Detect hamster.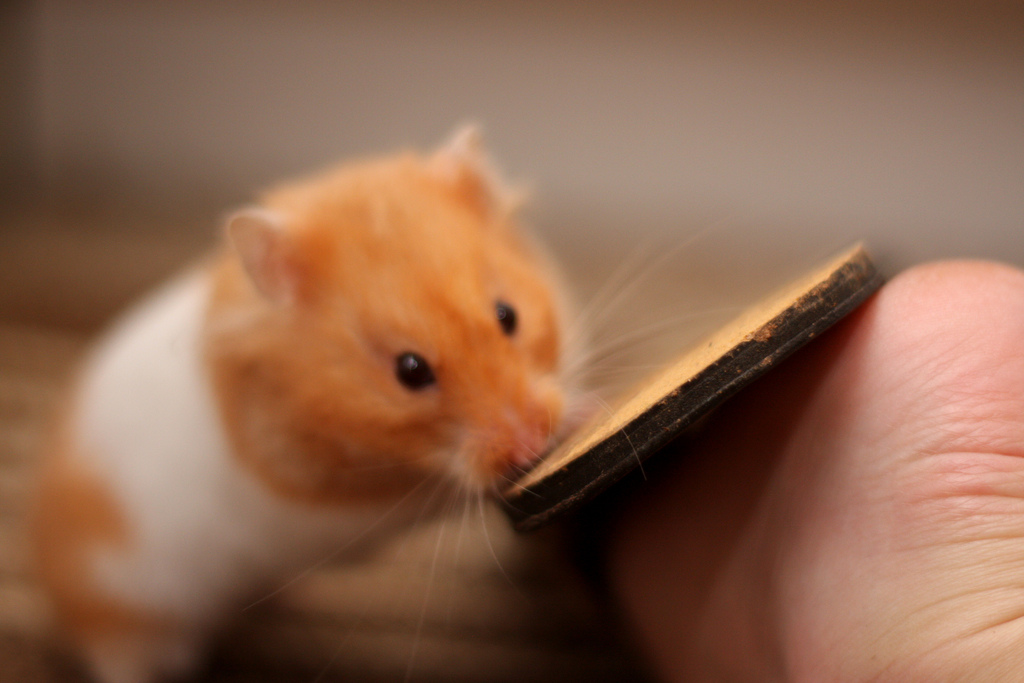
Detected at [left=27, top=120, right=749, bottom=682].
